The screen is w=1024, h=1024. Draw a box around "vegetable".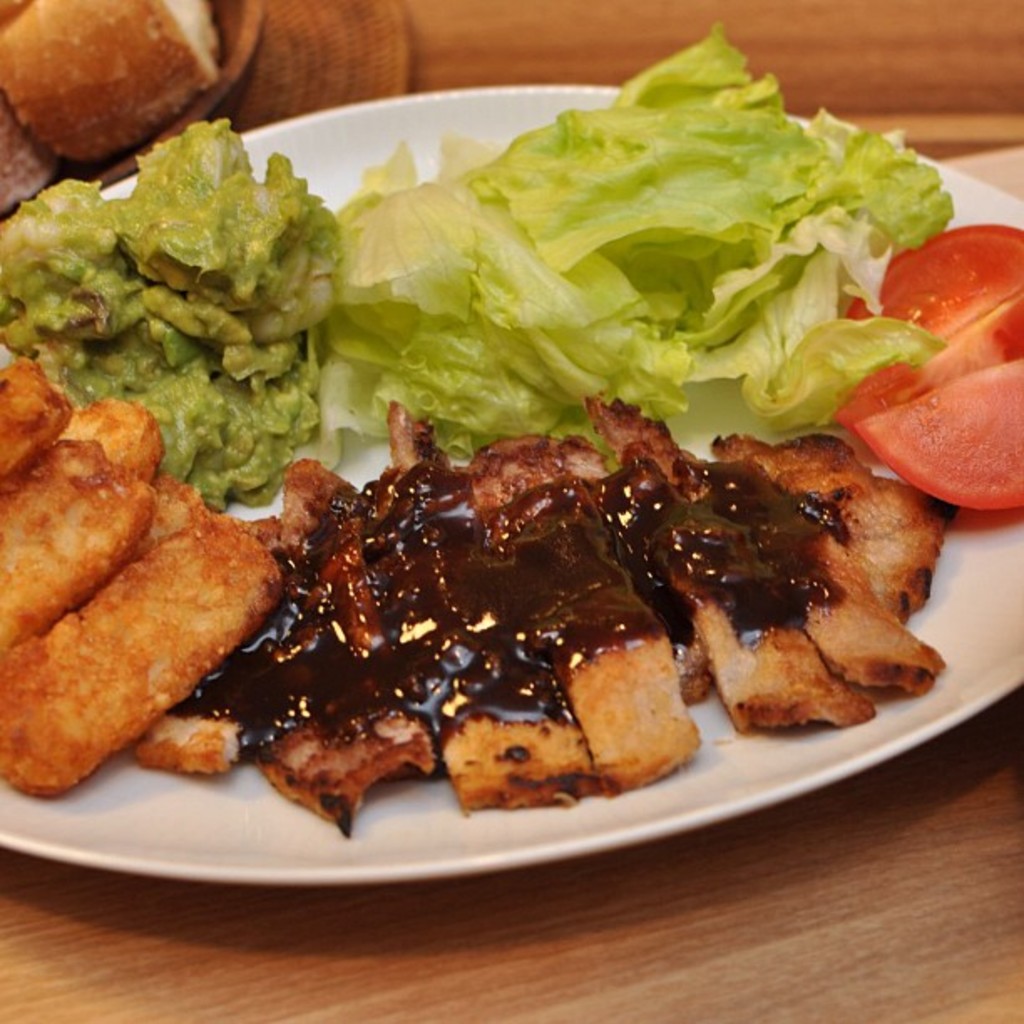
(313,28,955,467).
